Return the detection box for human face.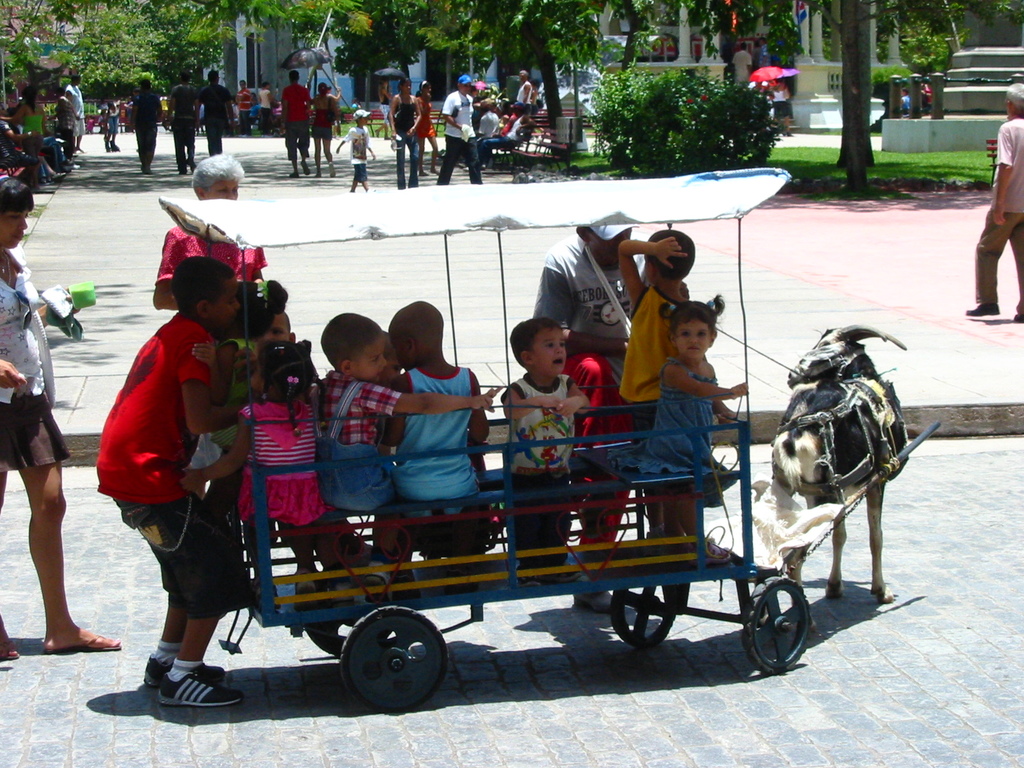
0,205,31,252.
